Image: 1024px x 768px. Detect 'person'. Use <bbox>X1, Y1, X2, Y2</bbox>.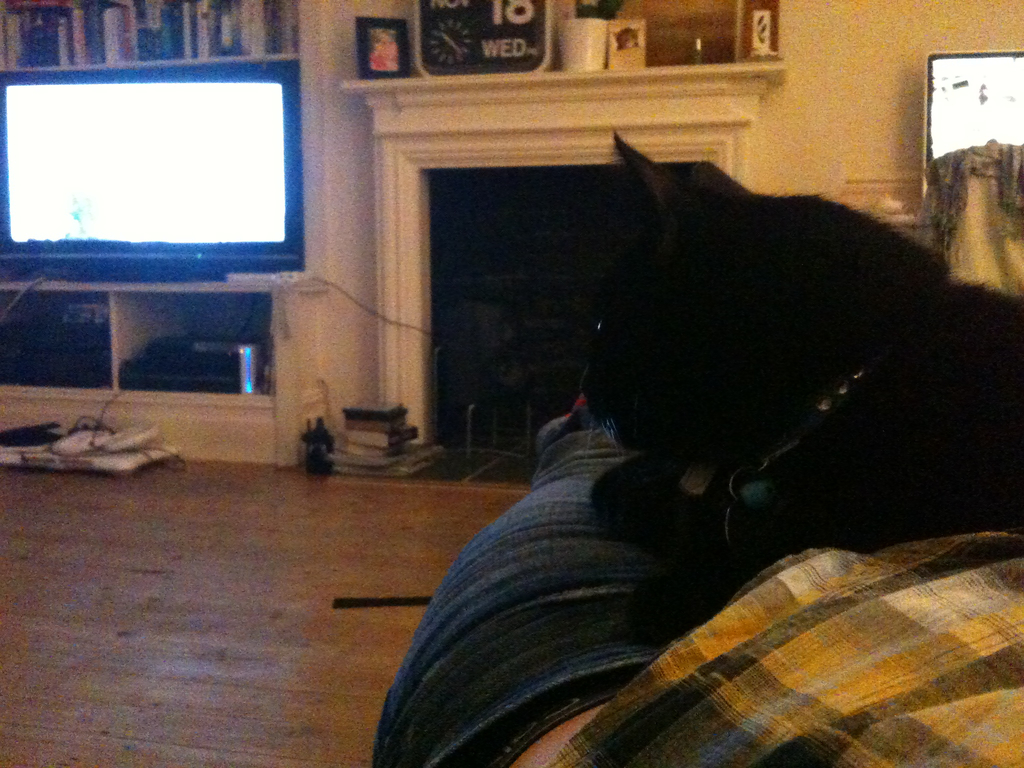
<bbox>374, 390, 1023, 767</bbox>.
